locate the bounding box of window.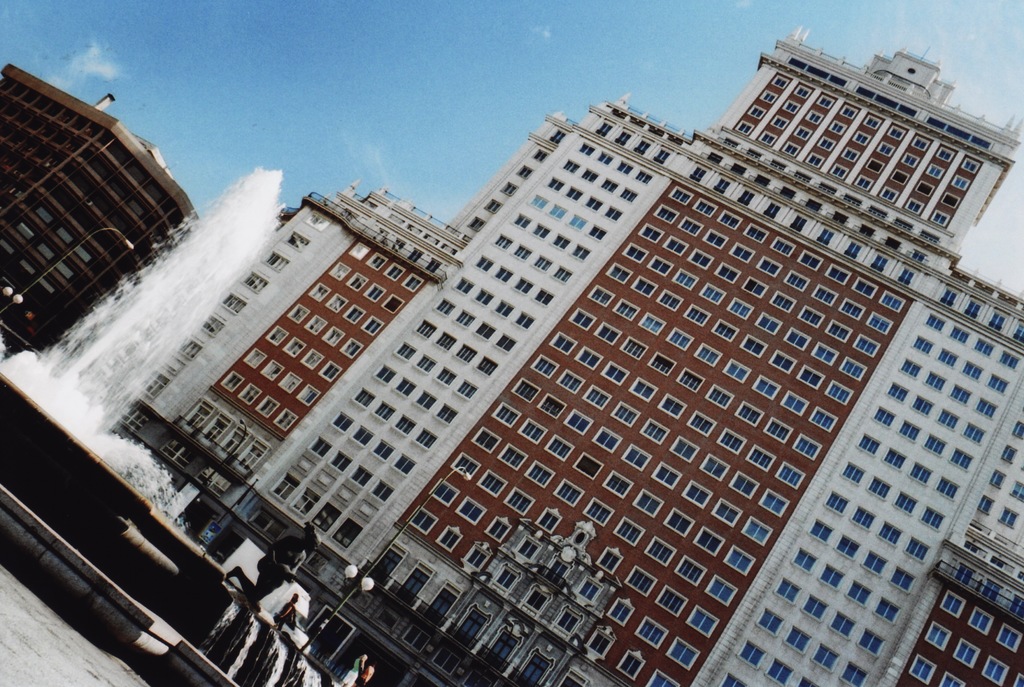
Bounding box: Rect(670, 437, 698, 462).
